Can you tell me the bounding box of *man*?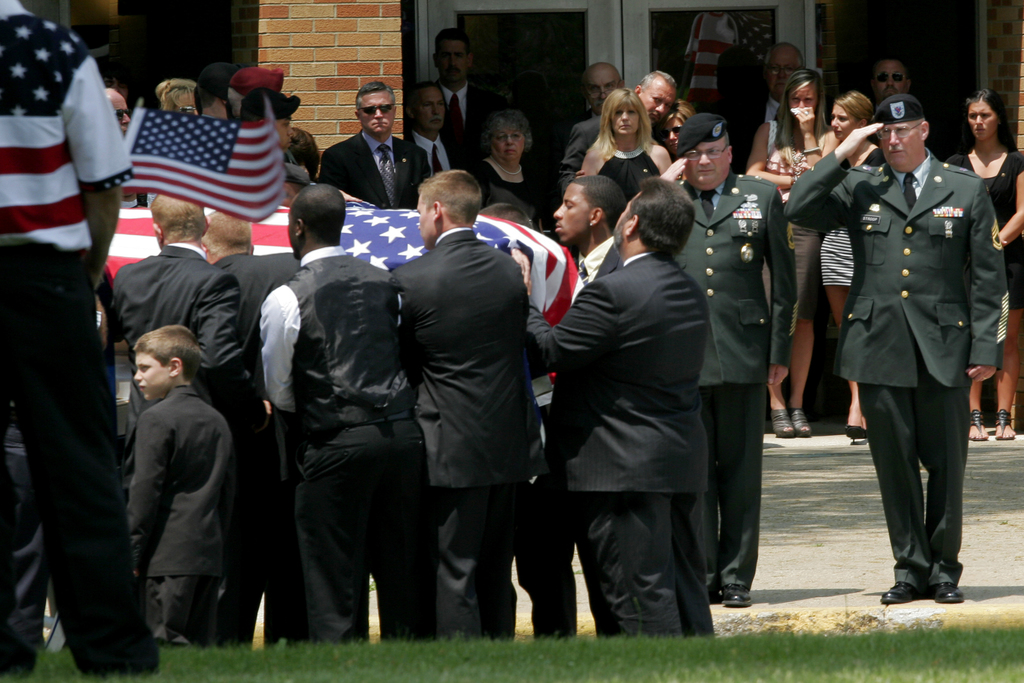
546/158/746/655.
